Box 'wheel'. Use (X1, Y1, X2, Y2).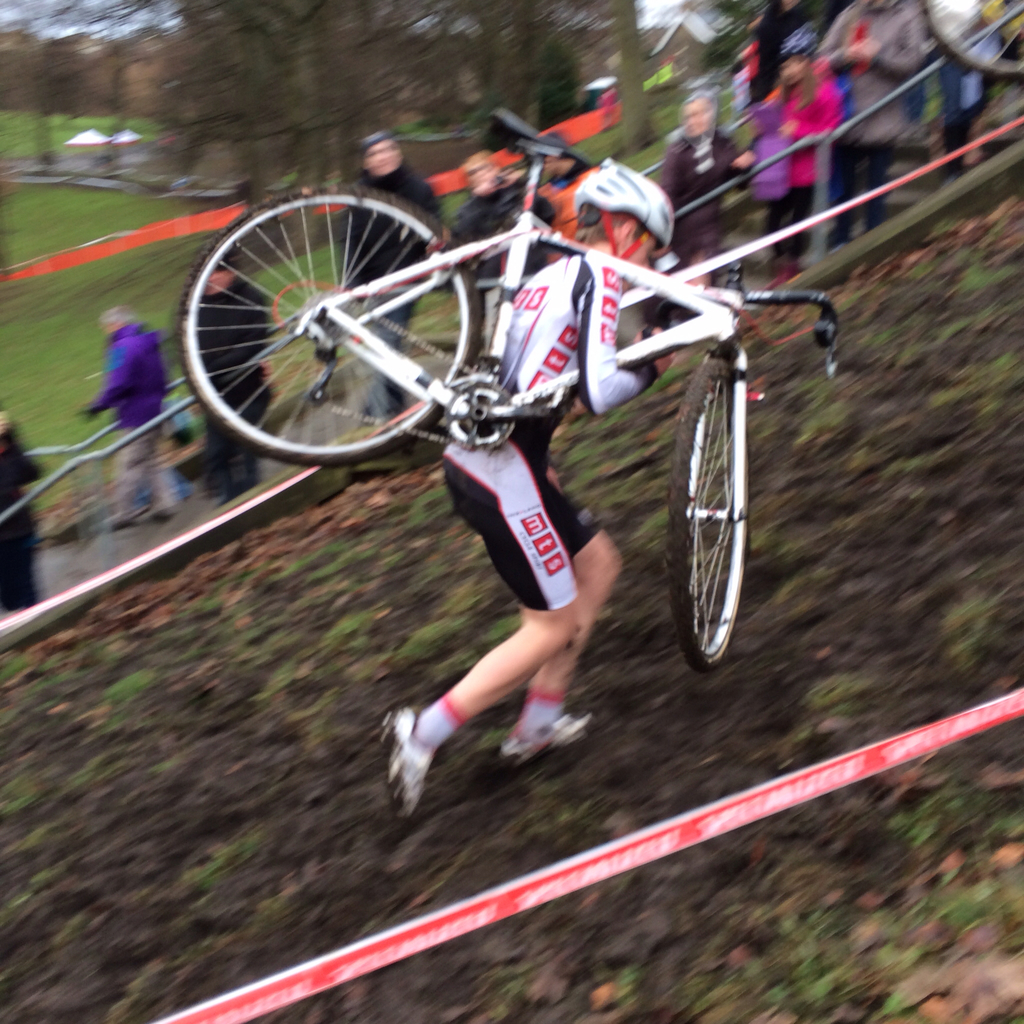
(172, 184, 487, 475).
